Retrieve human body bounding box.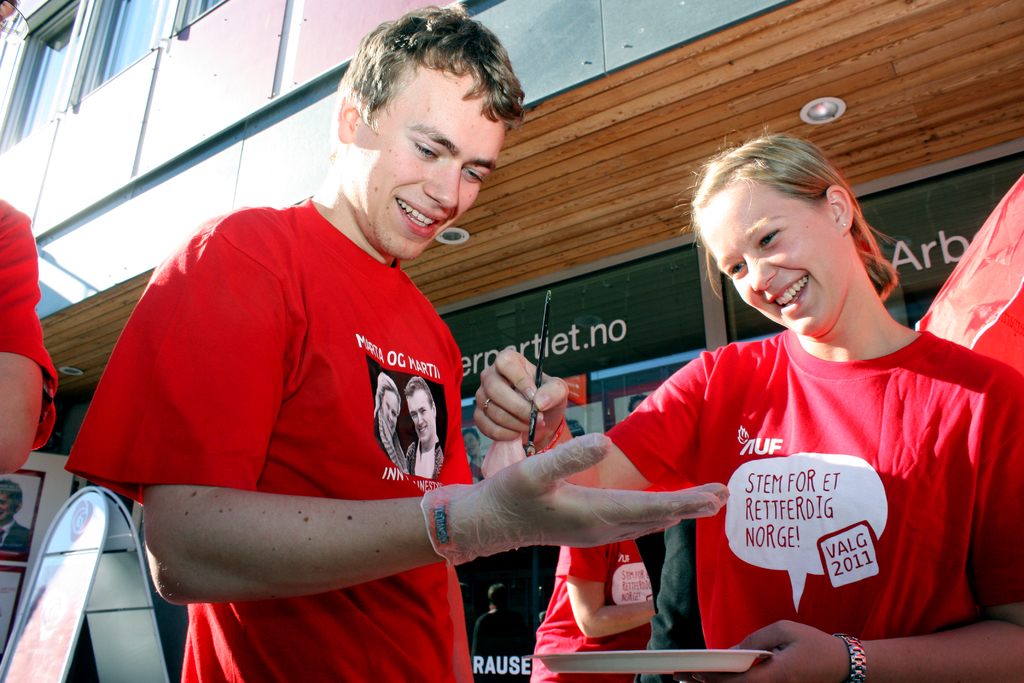
Bounding box: box(538, 181, 993, 682).
